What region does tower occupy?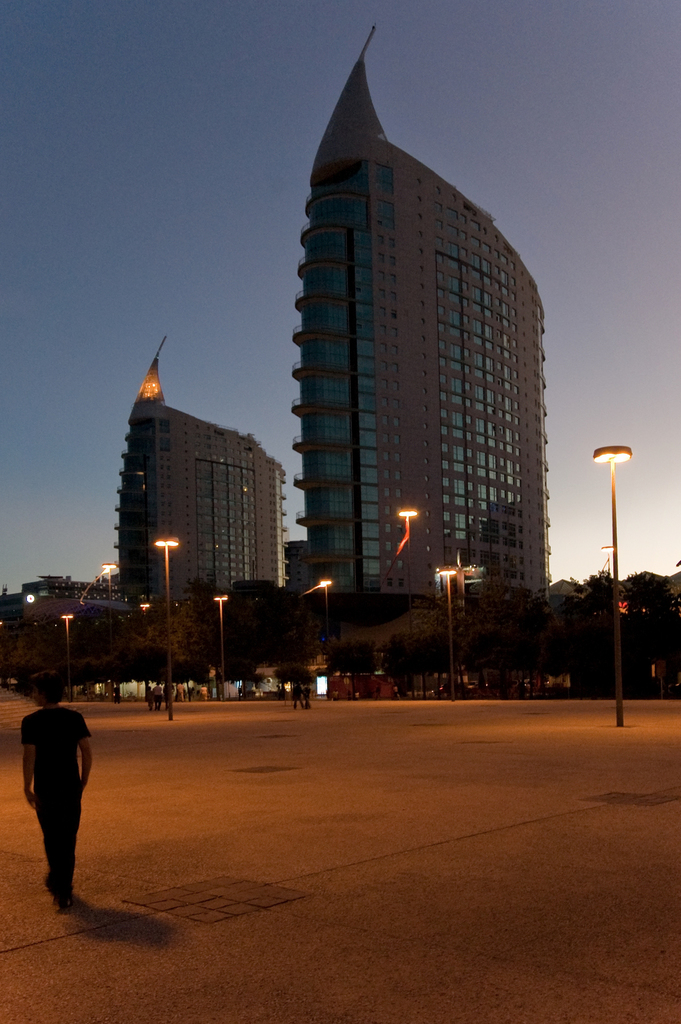
105/332/294/580.
